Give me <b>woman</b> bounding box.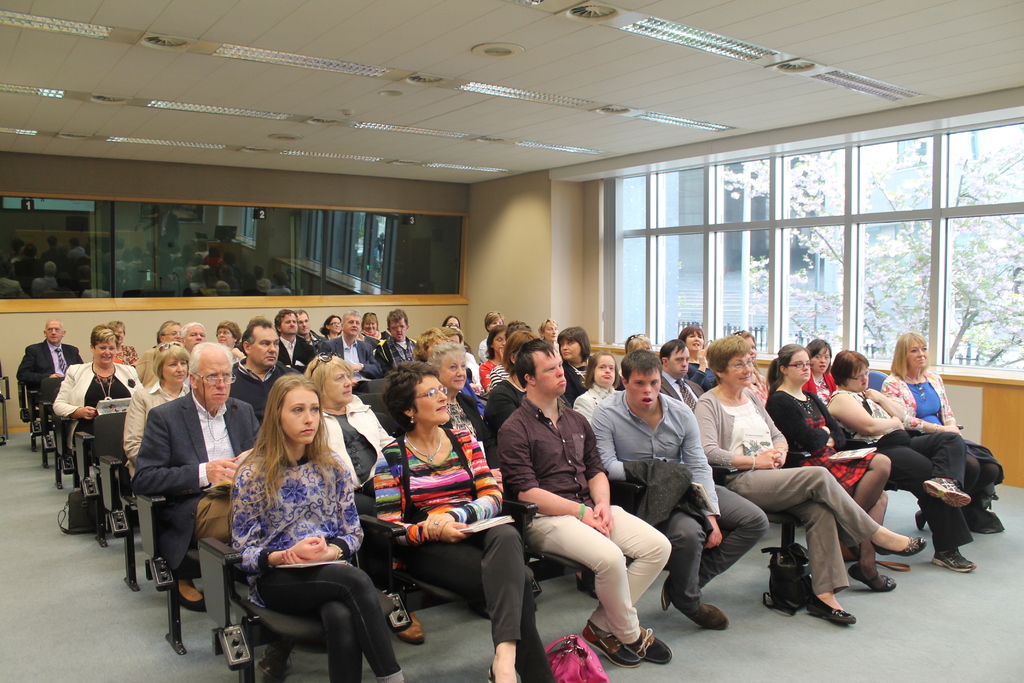
left=318, top=315, right=339, bottom=339.
